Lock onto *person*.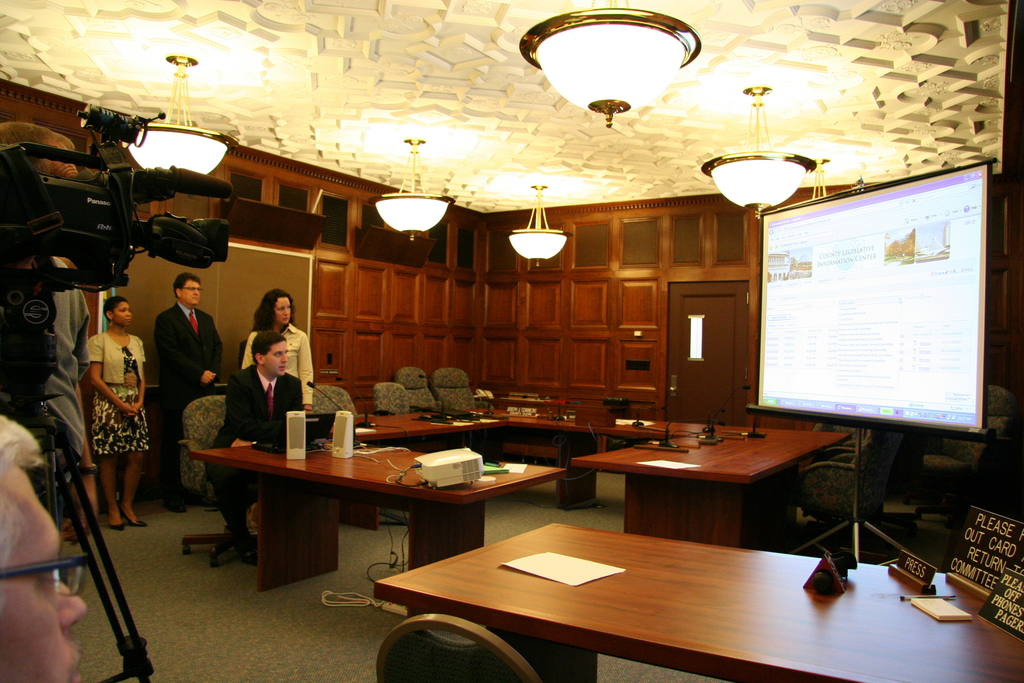
Locked: [0, 416, 90, 682].
